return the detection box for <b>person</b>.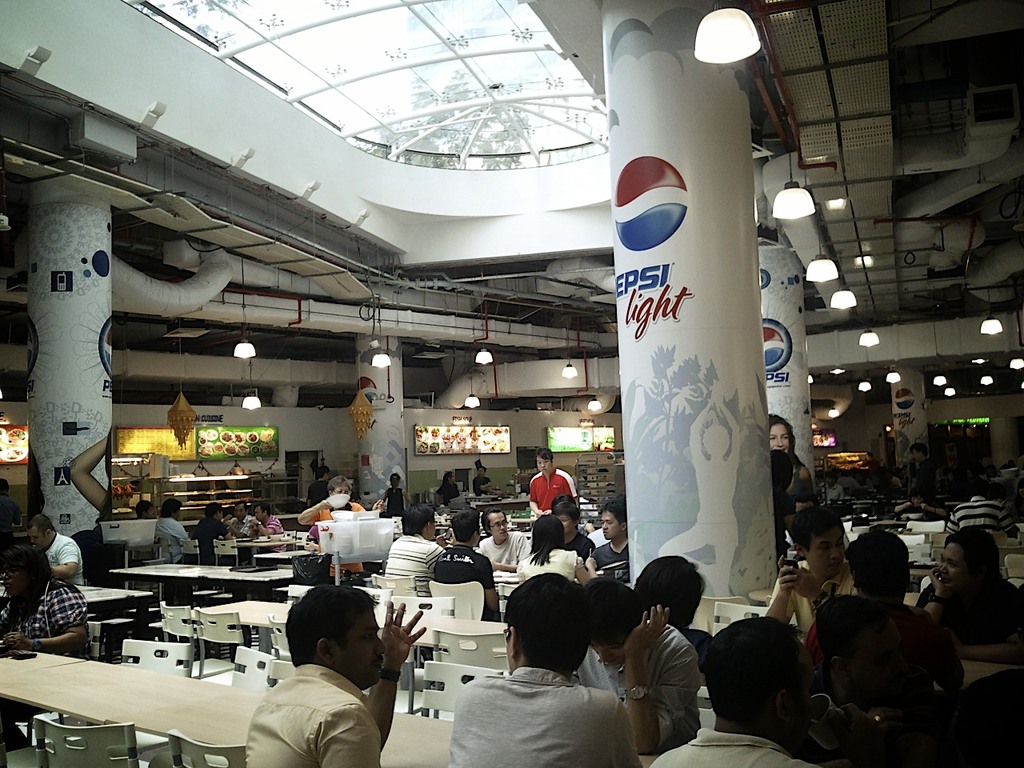
locate(630, 551, 717, 683).
